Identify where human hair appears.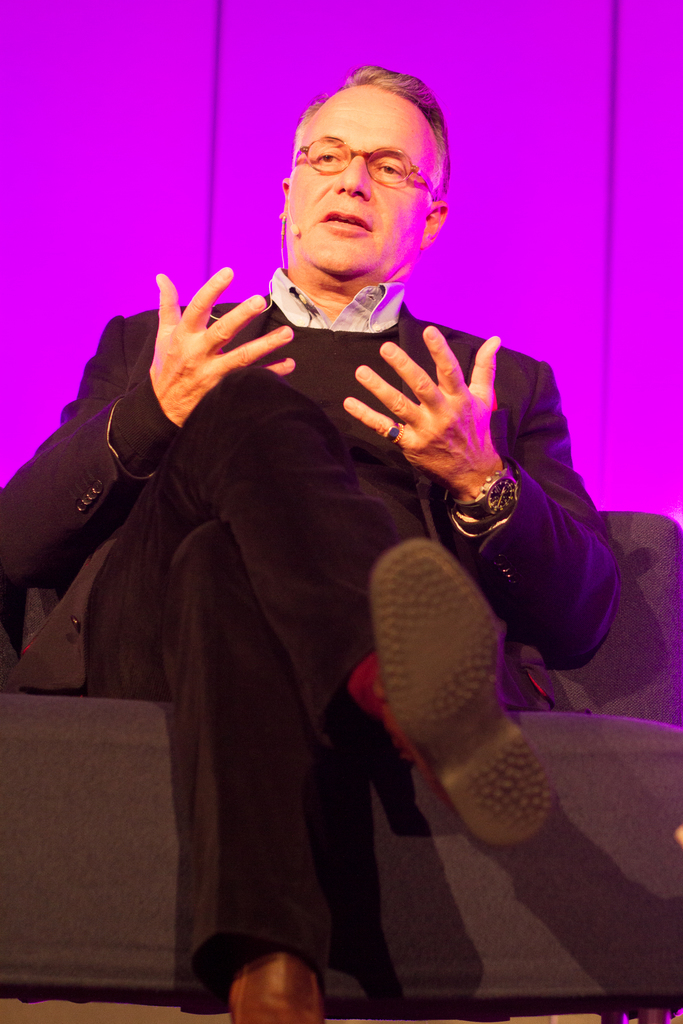
Appears at [290,79,440,184].
